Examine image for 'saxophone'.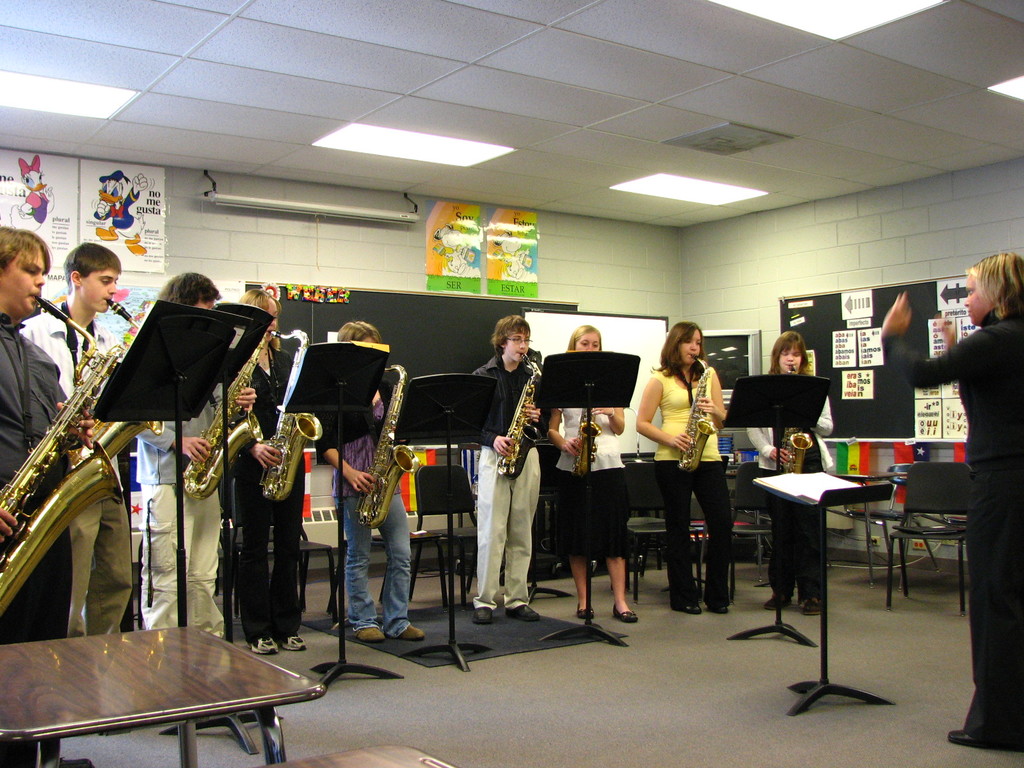
Examination result: left=255, top=328, right=324, bottom=505.
